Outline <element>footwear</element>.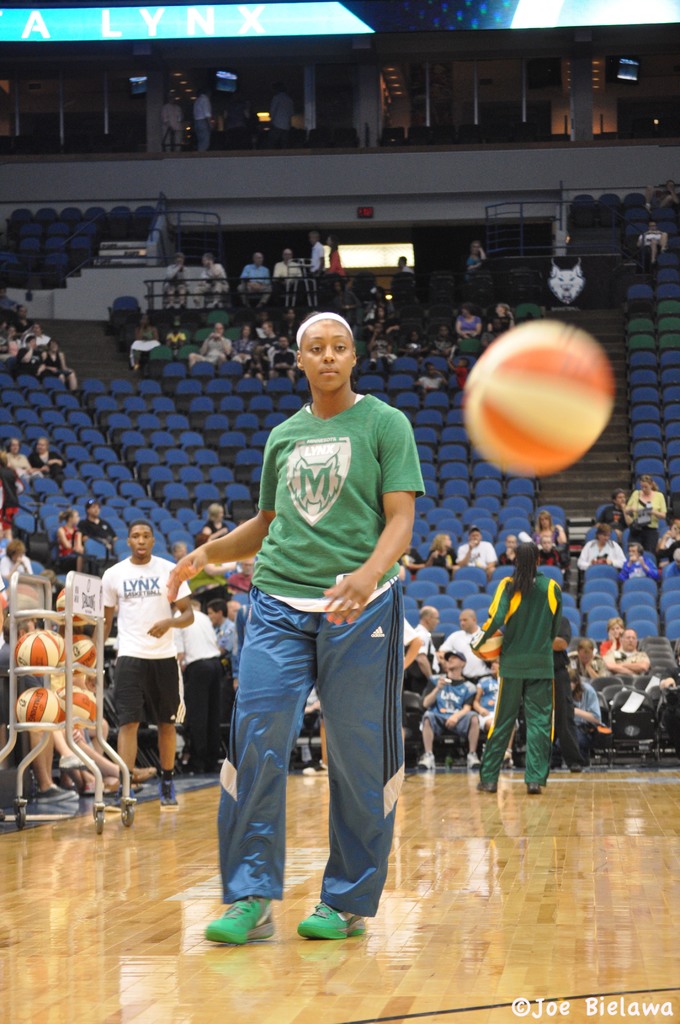
Outline: 154/769/178/814.
